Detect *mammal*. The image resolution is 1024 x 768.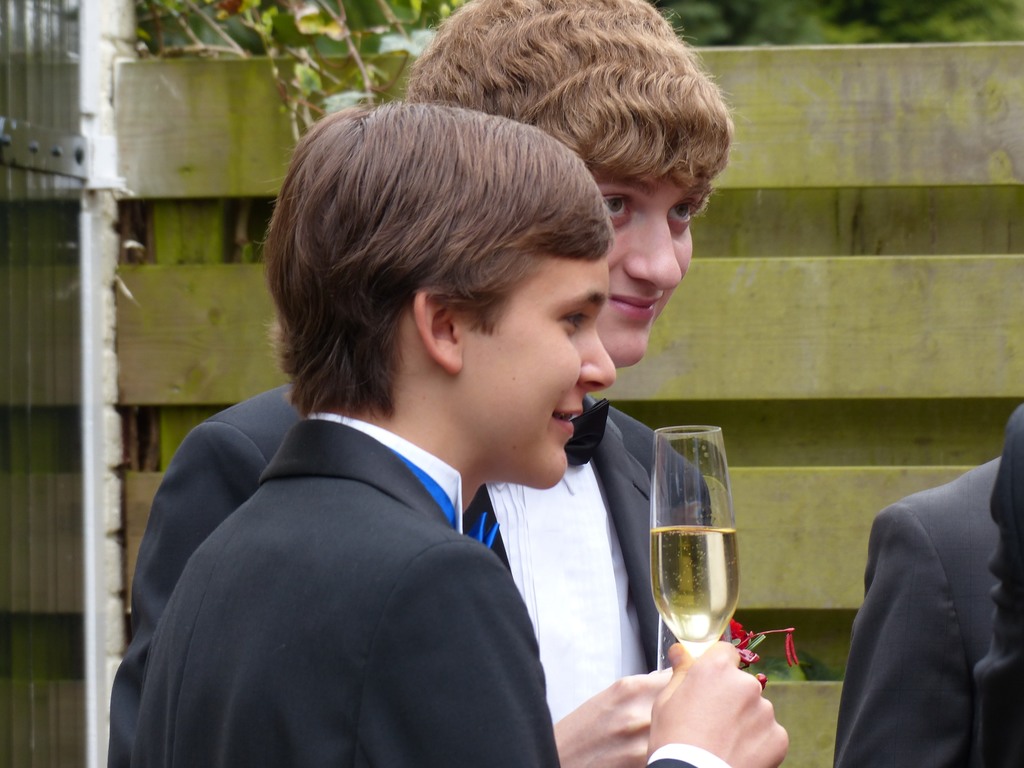
box=[968, 392, 1023, 767].
